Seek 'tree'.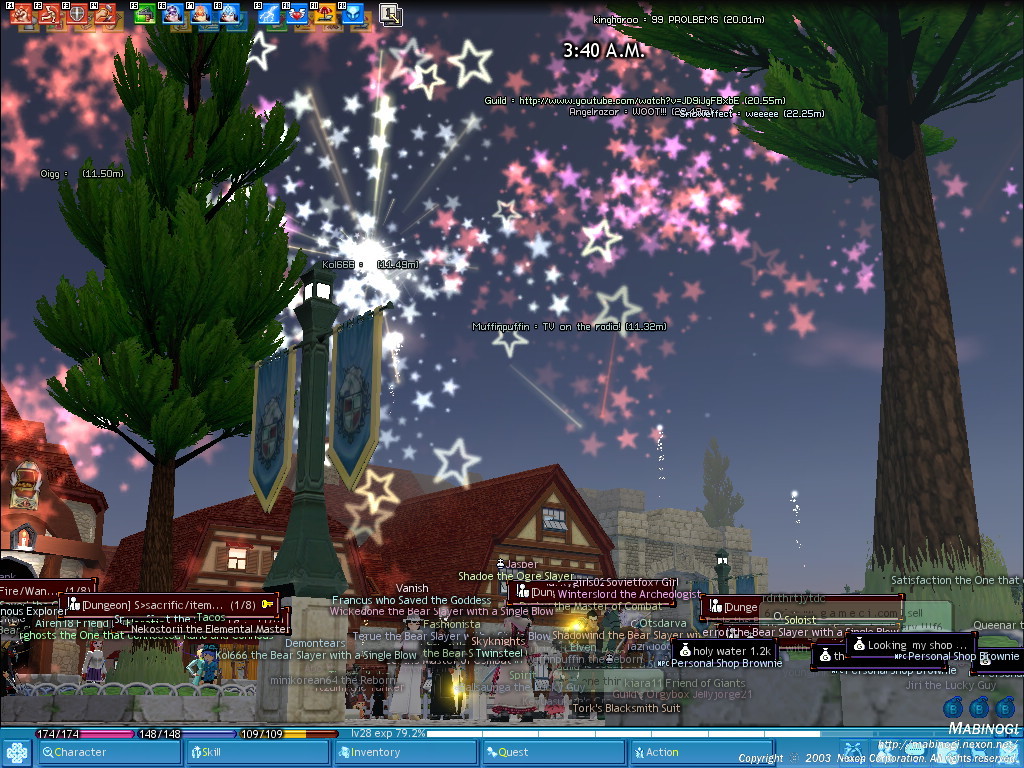
46, 2, 307, 590.
